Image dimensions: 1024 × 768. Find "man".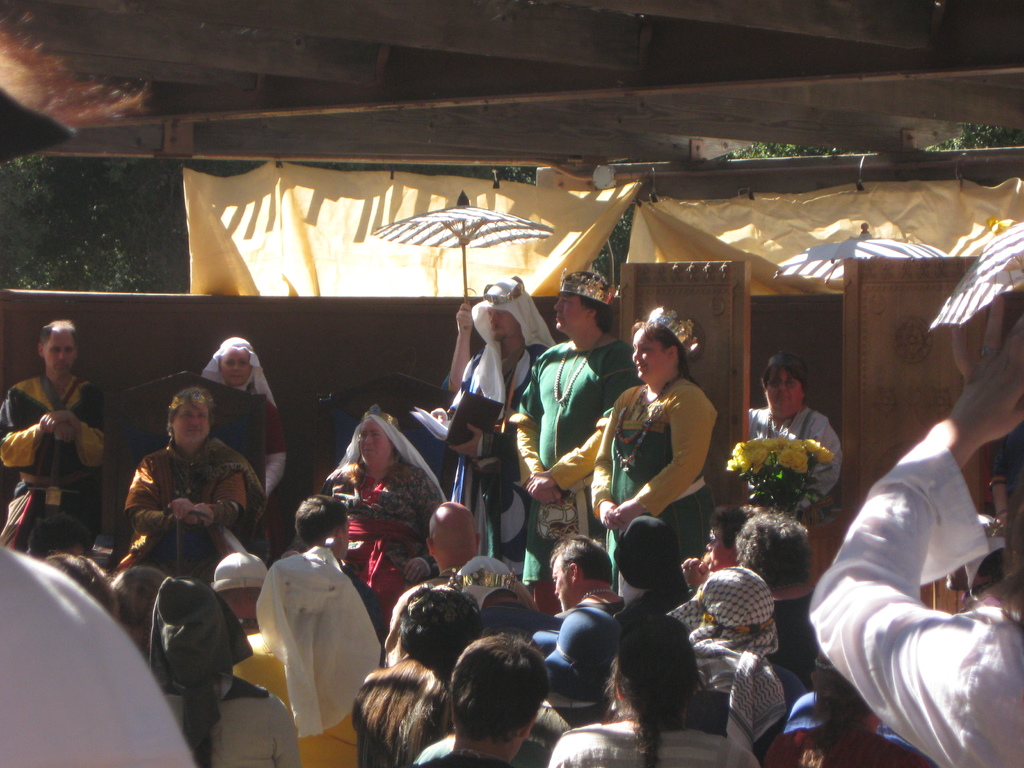
pyautogui.locateOnScreen(0, 318, 109, 556).
